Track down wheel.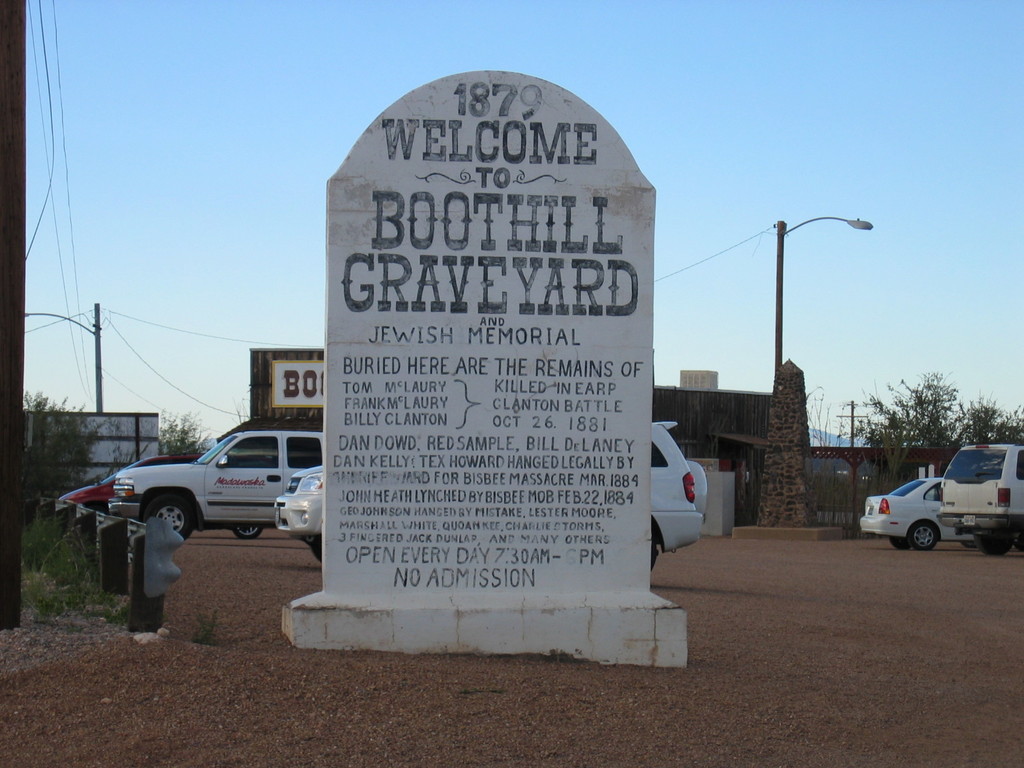
Tracked to detection(234, 524, 262, 537).
